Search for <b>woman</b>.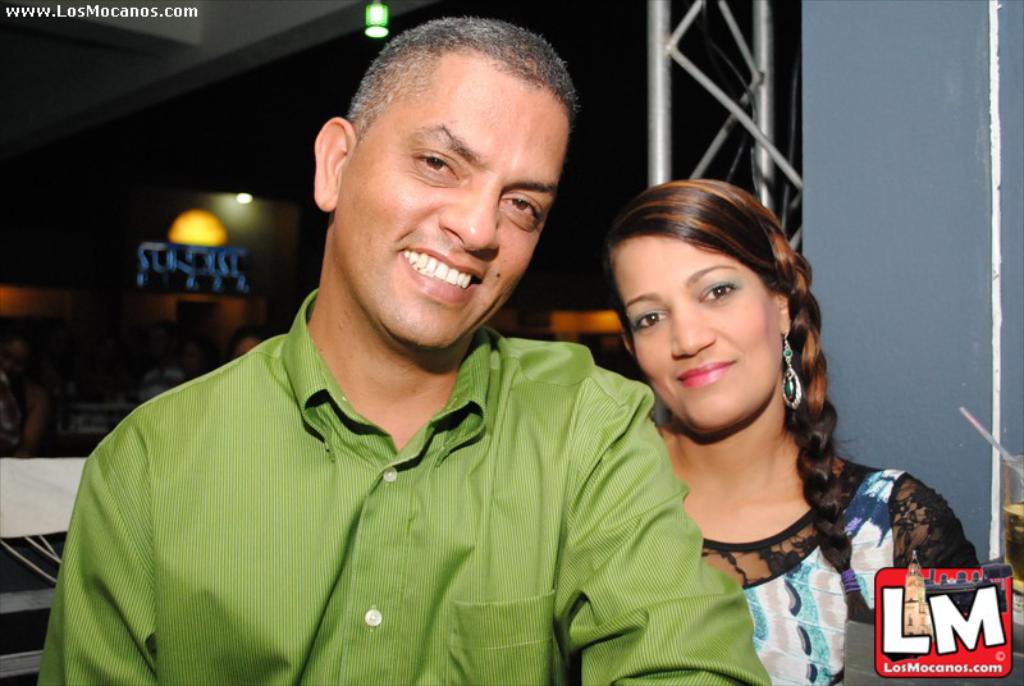
Found at region(604, 175, 1011, 685).
